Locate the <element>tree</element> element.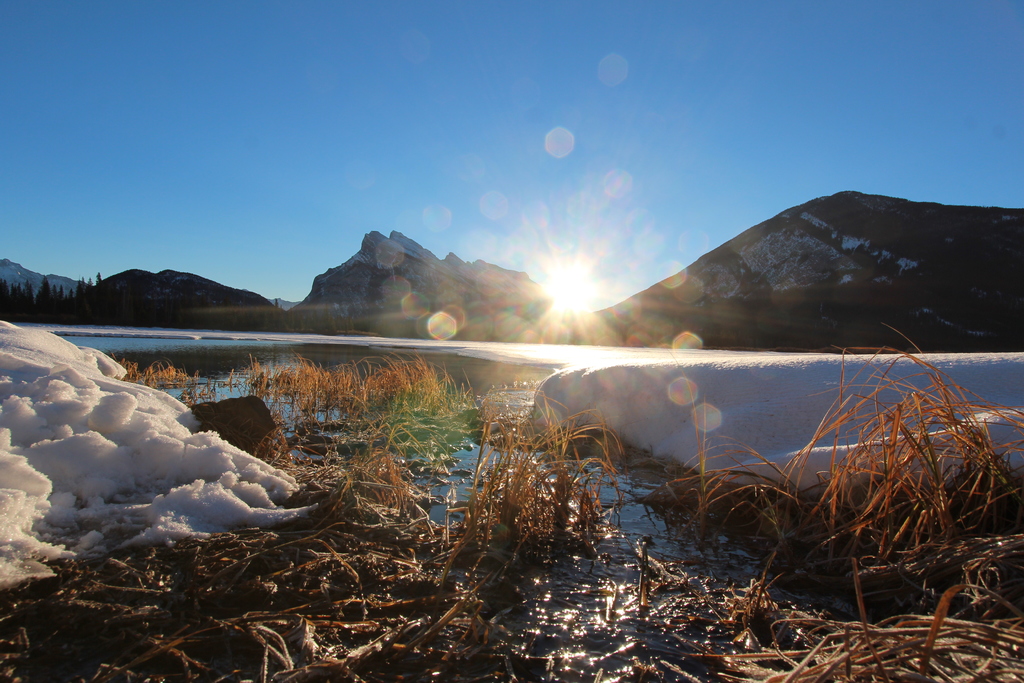
Element bbox: {"left": 93, "top": 273, "right": 109, "bottom": 292}.
